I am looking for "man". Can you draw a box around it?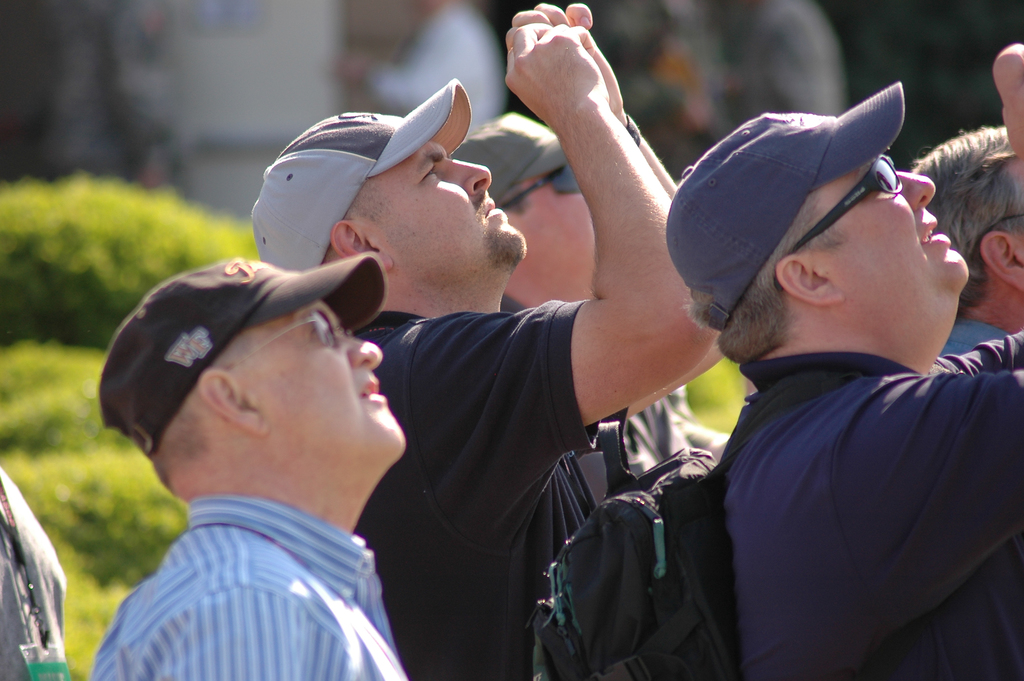
Sure, the bounding box is left=448, top=106, right=710, bottom=459.
